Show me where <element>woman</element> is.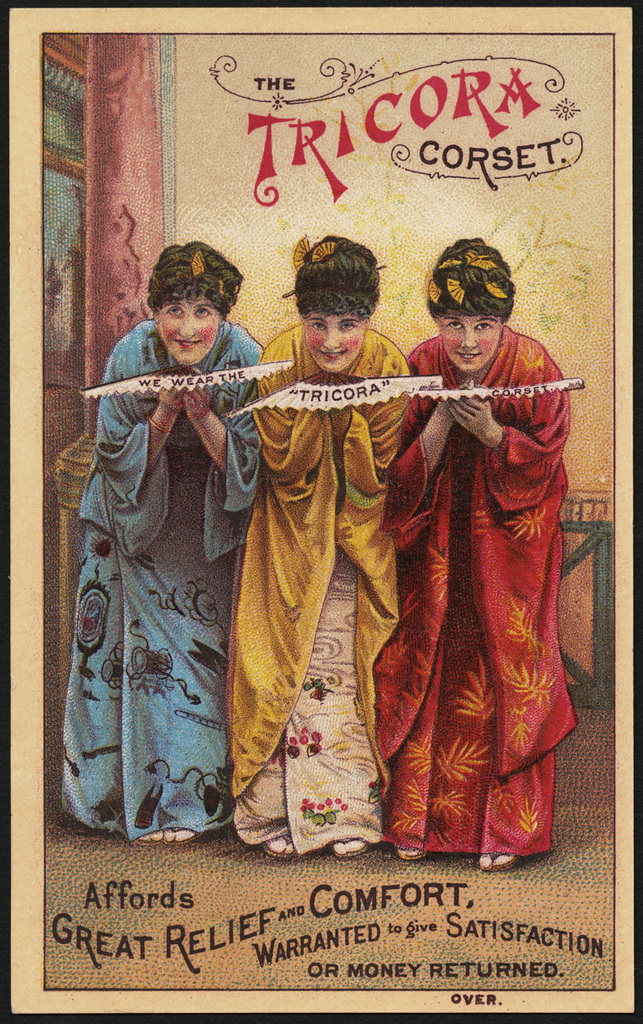
<element>woman</element> is at <region>373, 238, 584, 876</region>.
